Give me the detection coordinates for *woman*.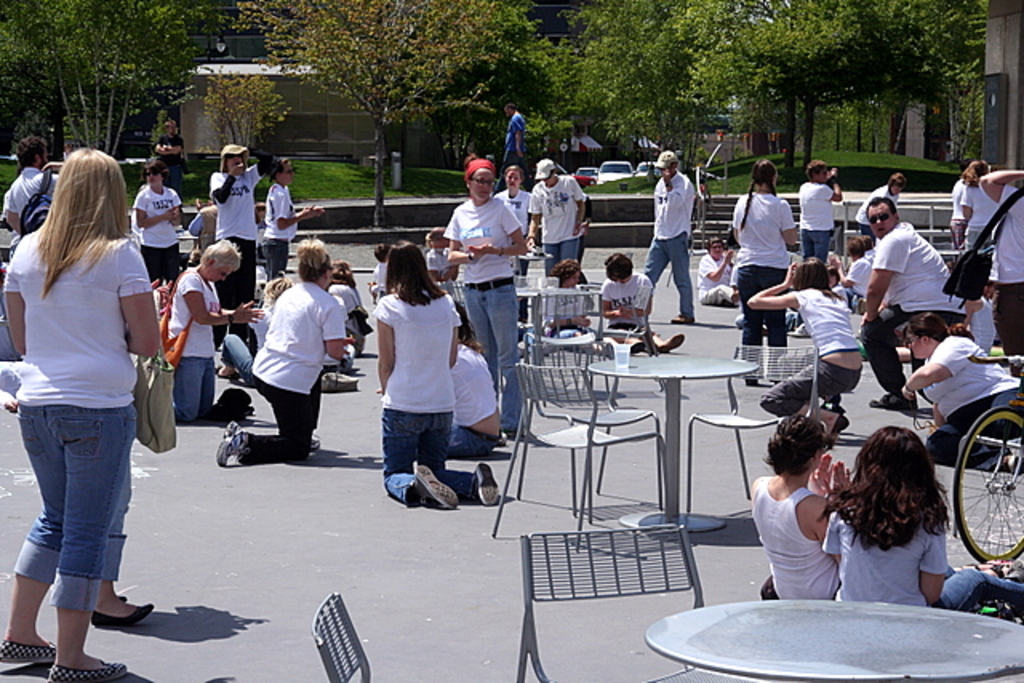
731, 154, 802, 385.
